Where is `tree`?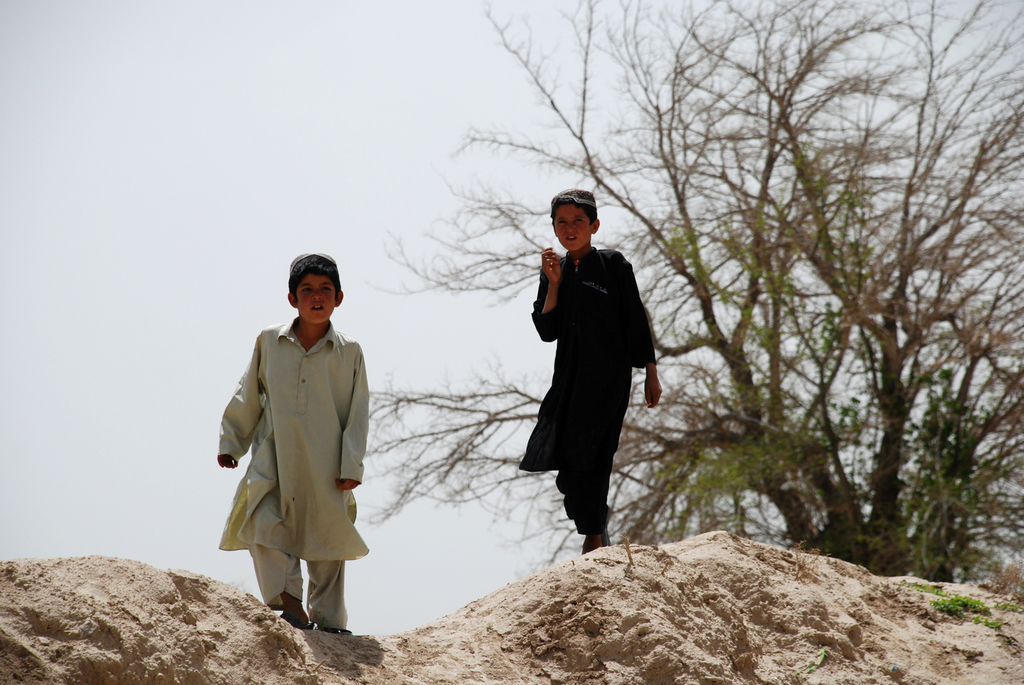
x1=371, y1=0, x2=1023, y2=572.
